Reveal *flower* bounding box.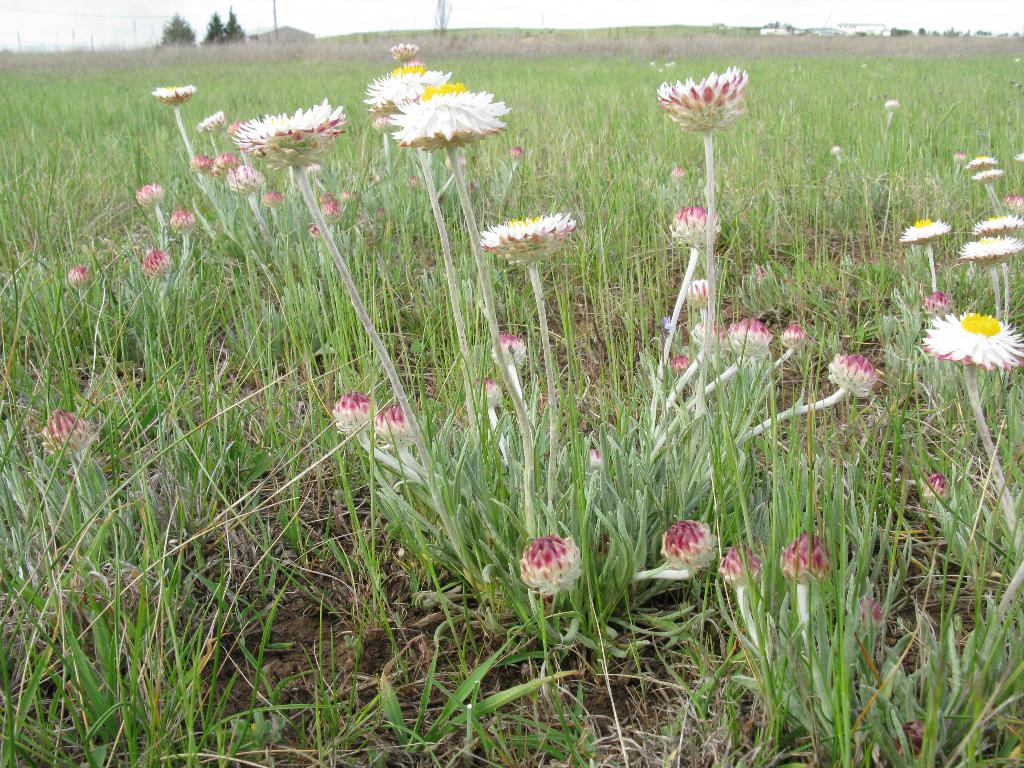
Revealed: 192:106:227:135.
